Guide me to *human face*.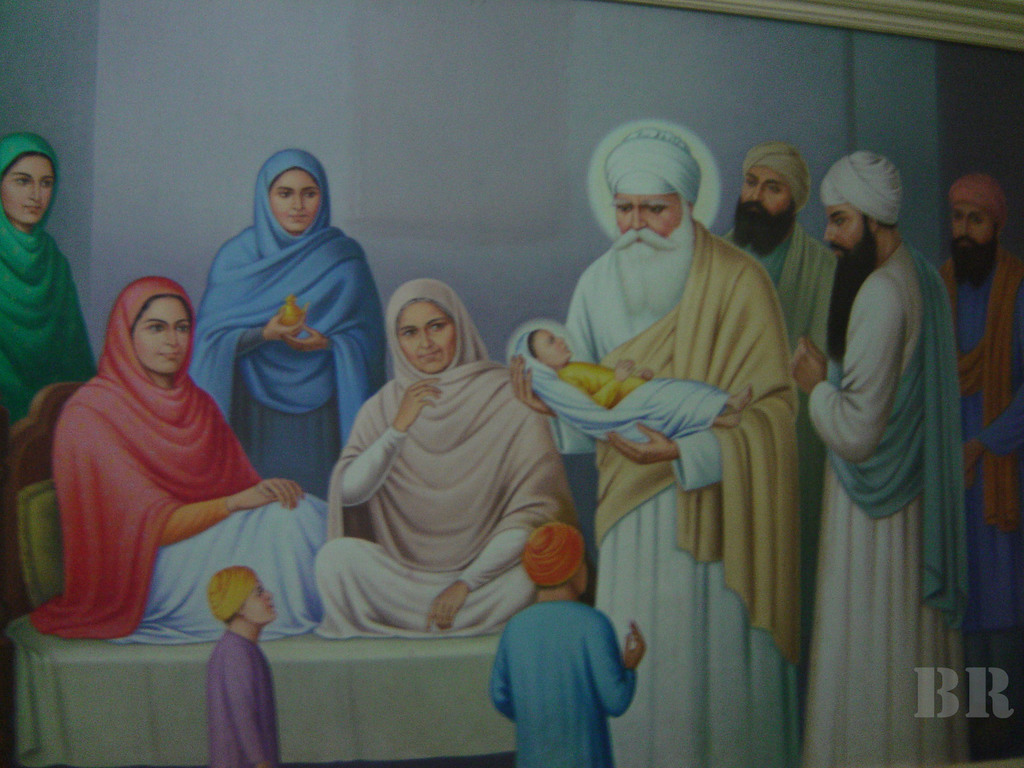
Guidance: 0 148 54 223.
